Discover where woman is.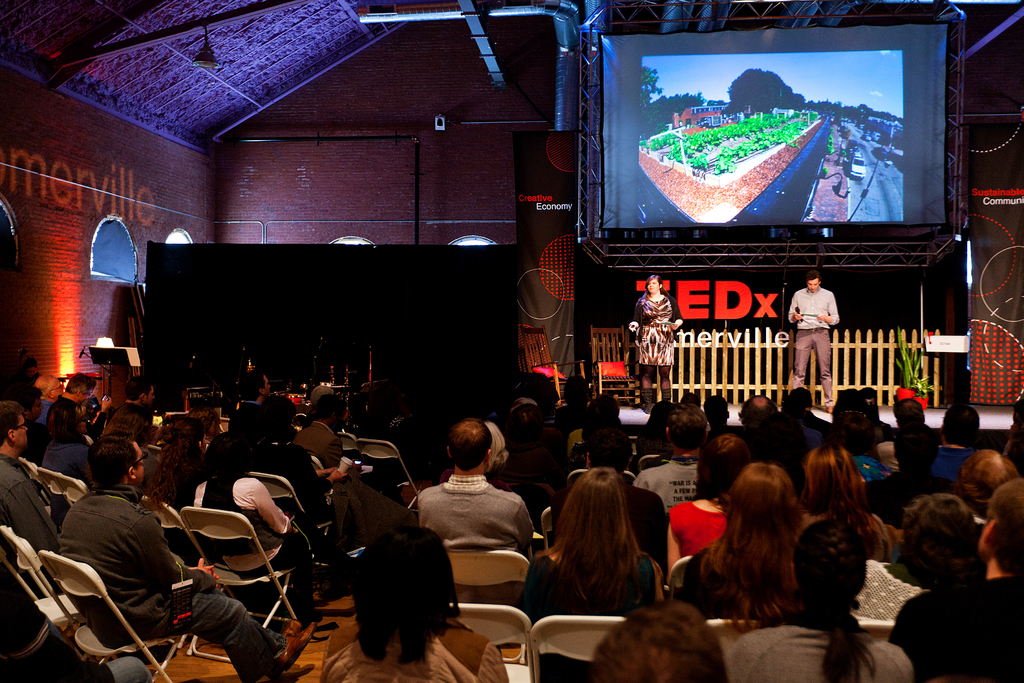
Discovered at 719 523 913 682.
